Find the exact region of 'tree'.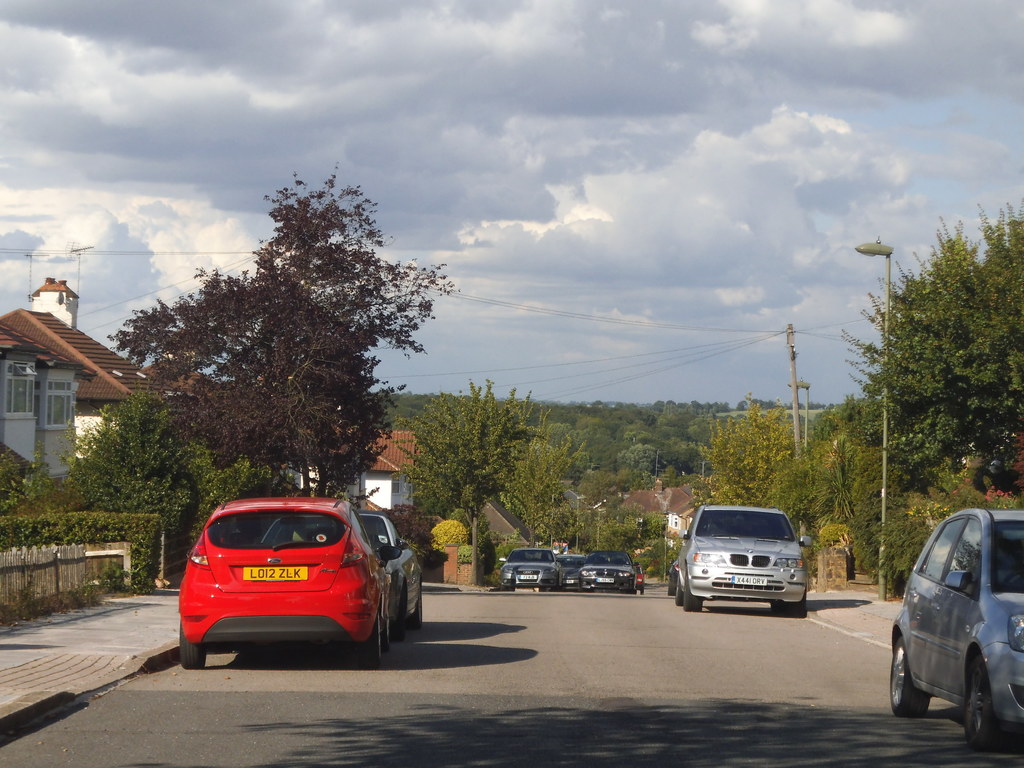
Exact region: region(108, 180, 456, 495).
